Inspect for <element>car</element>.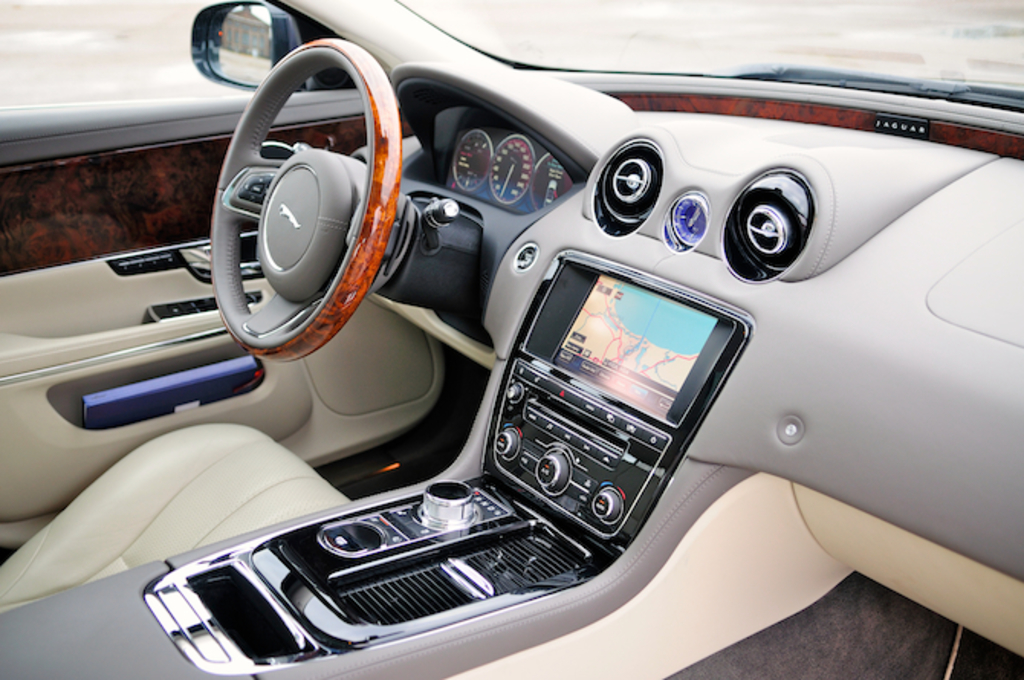
Inspection: box=[125, 8, 972, 679].
